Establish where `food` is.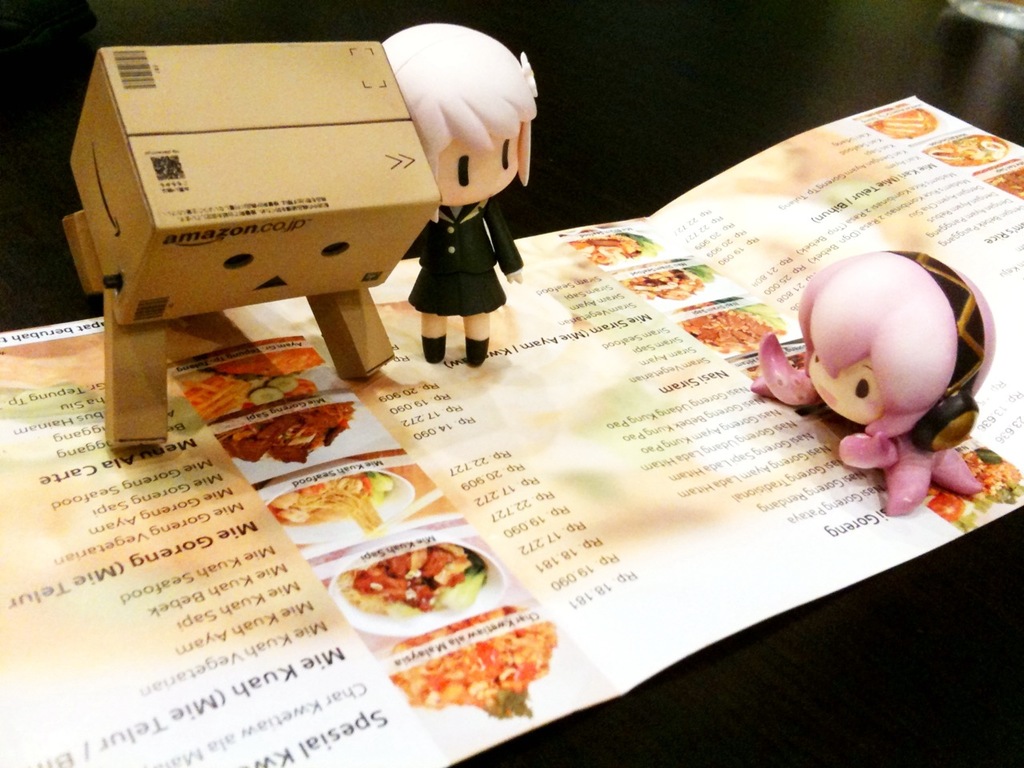
Established at 182,346,327,426.
